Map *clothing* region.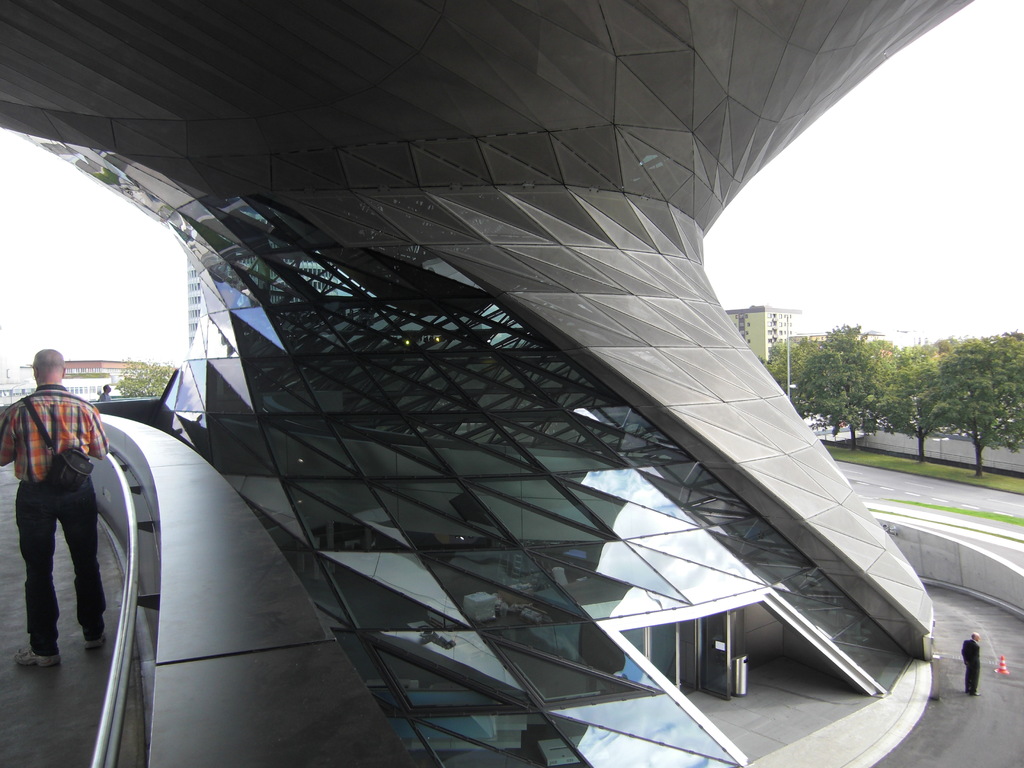
Mapped to [0, 390, 119, 650].
